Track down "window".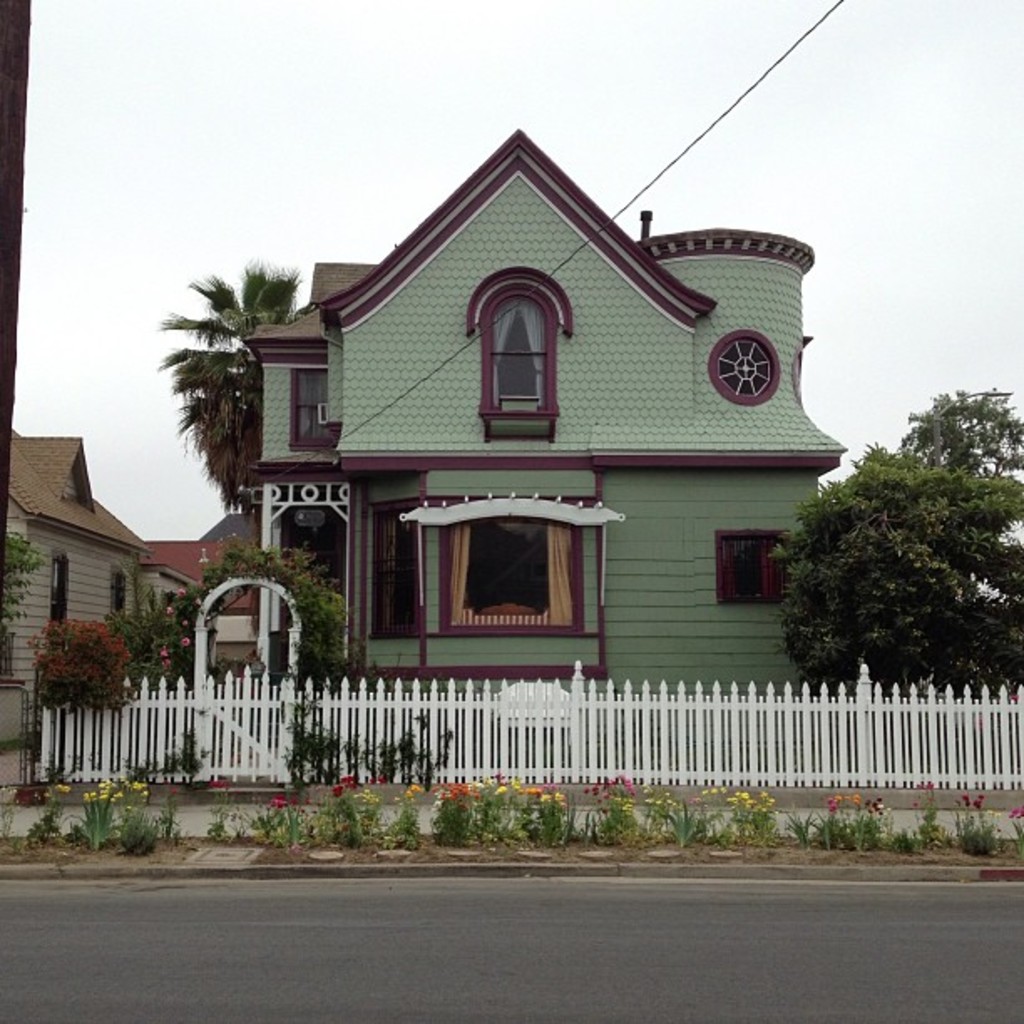
Tracked to bbox=[435, 512, 582, 627].
